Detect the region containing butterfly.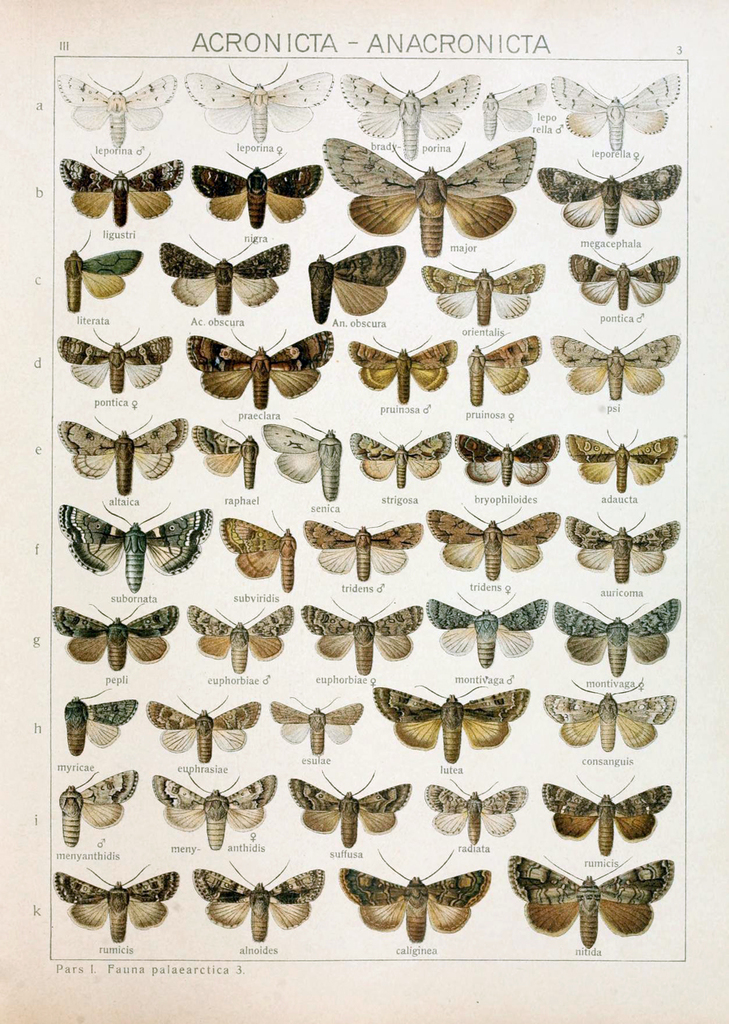
l=60, t=680, r=138, b=758.
